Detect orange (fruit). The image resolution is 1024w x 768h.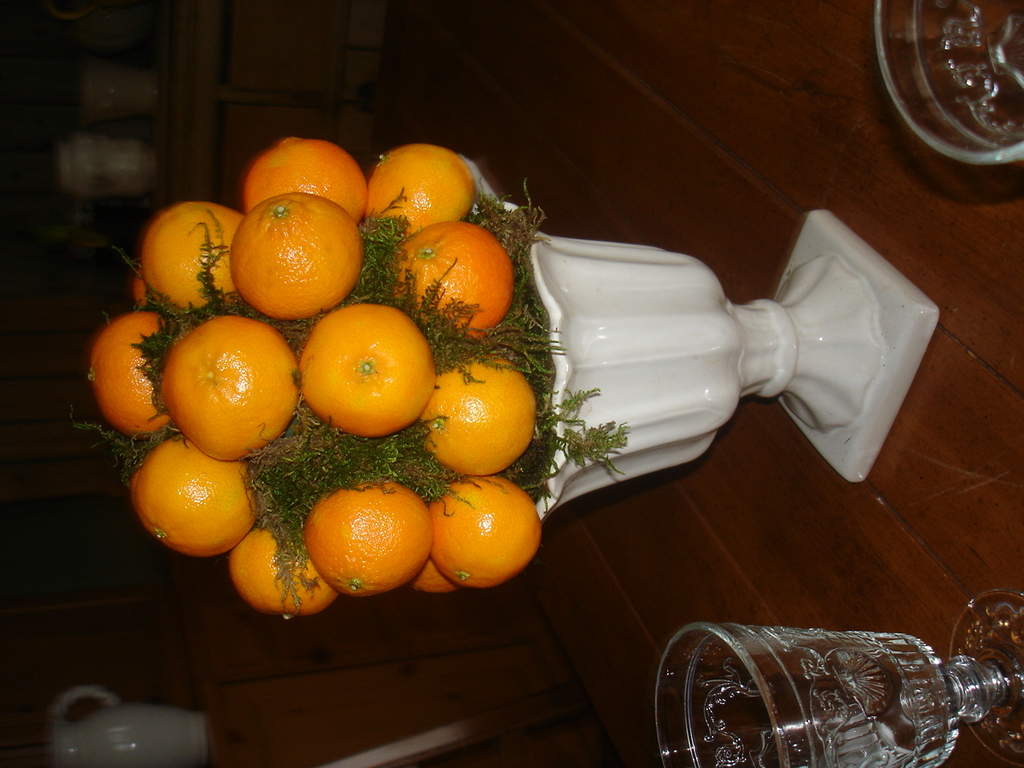
<region>407, 550, 459, 586</region>.
